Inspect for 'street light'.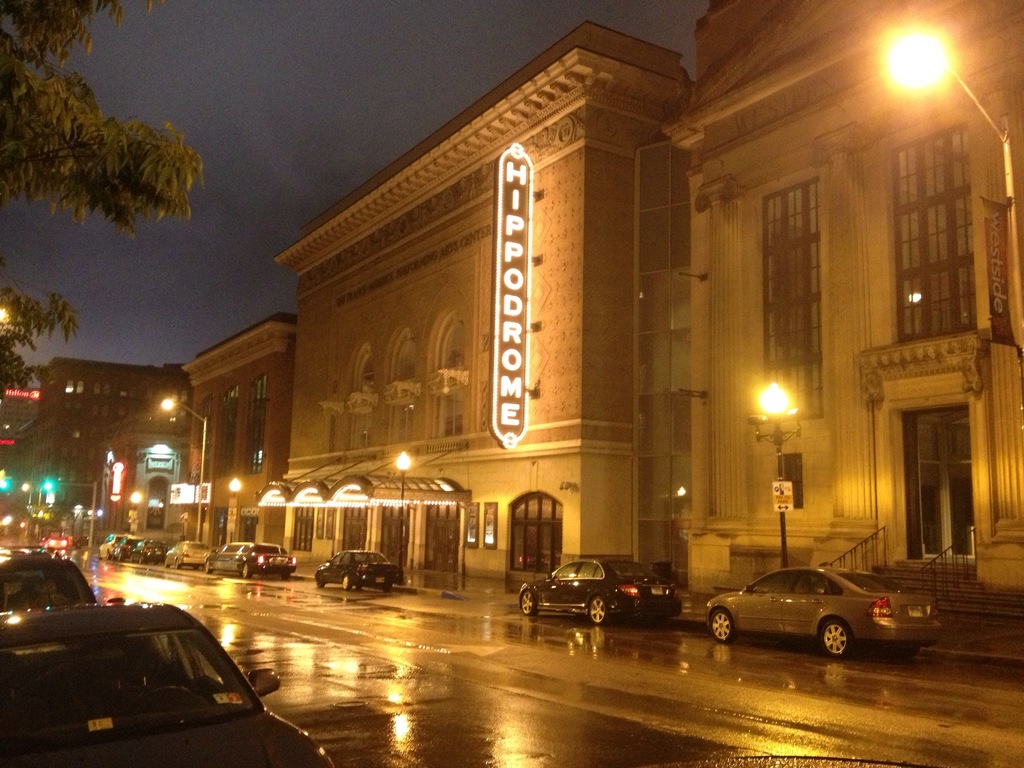
Inspection: [745, 379, 807, 566].
